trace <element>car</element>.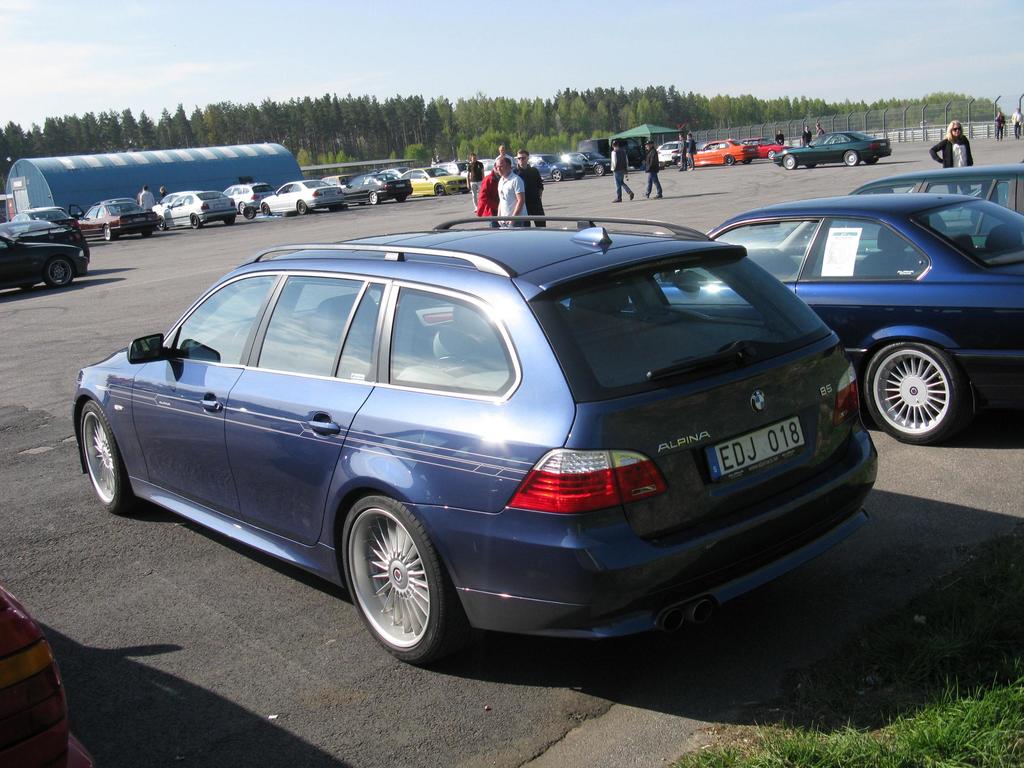
Traced to 653/192/1023/443.
